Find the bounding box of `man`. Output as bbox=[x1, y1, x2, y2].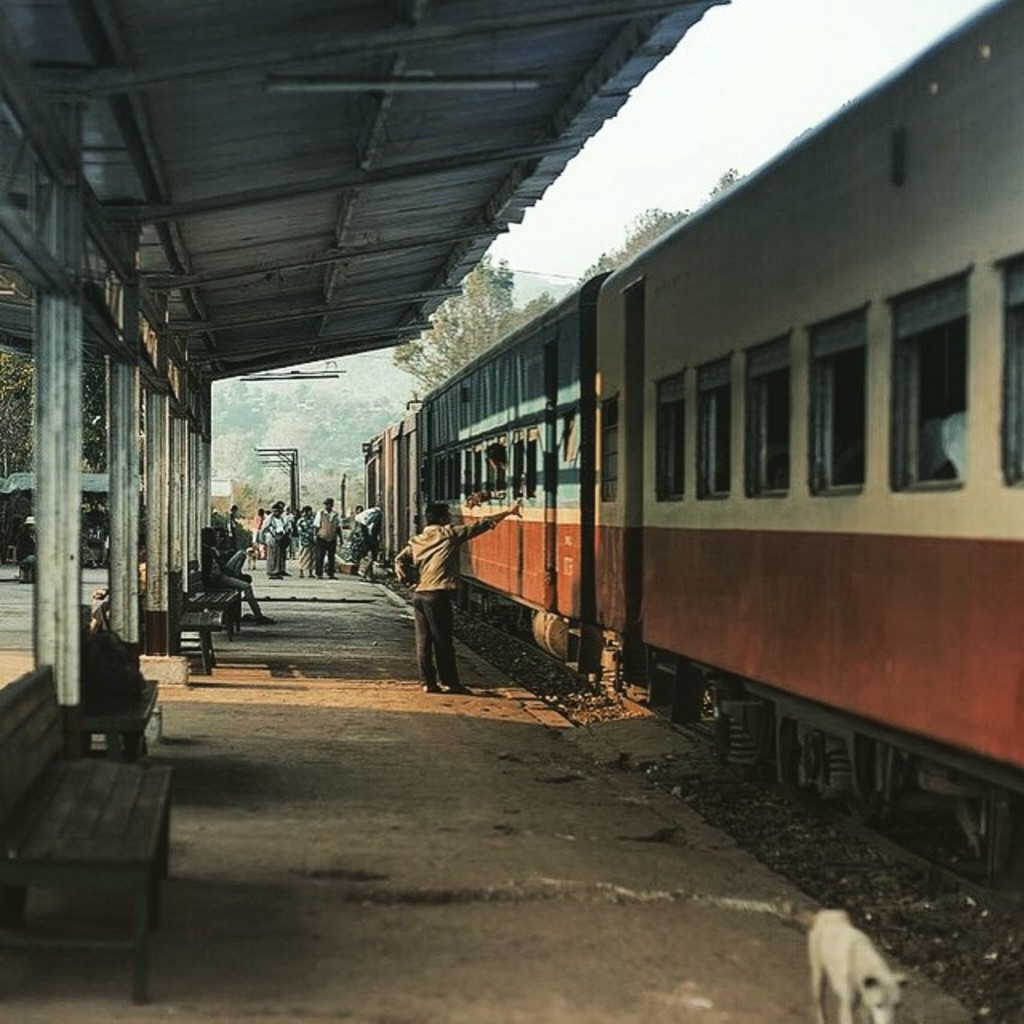
bbox=[269, 509, 294, 581].
